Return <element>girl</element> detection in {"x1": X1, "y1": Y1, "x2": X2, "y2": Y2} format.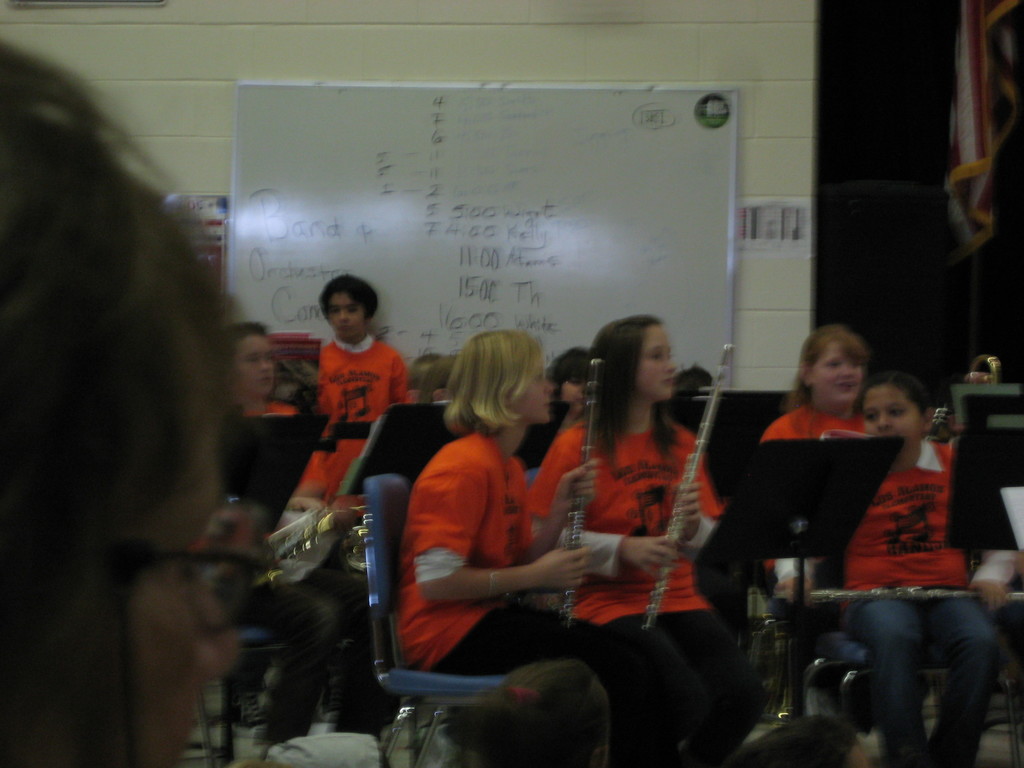
{"x1": 826, "y1": 374, "x2": 1022, "y2": 767}.
